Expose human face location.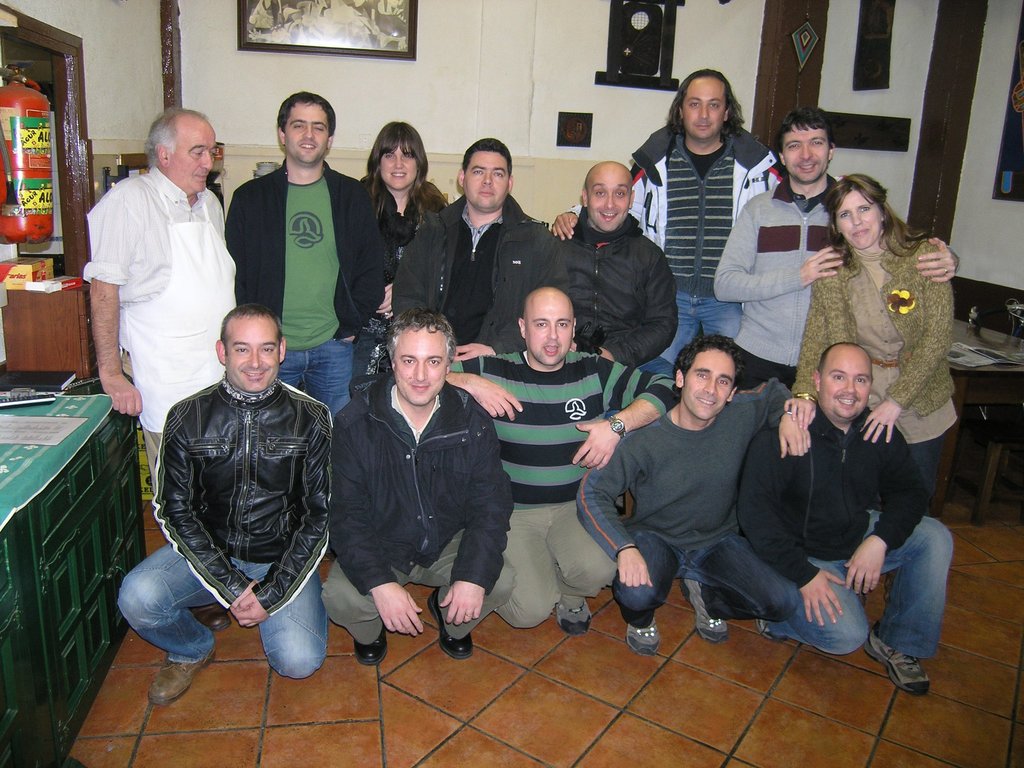
Exposed at (586,164,633,233).
